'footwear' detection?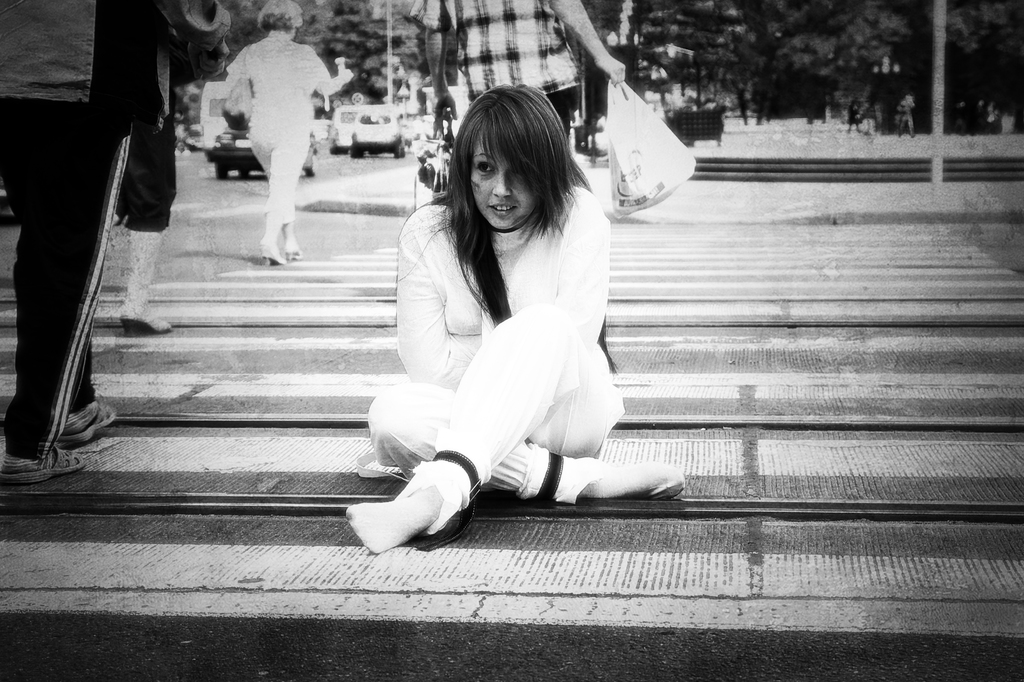
56,400,115,452
